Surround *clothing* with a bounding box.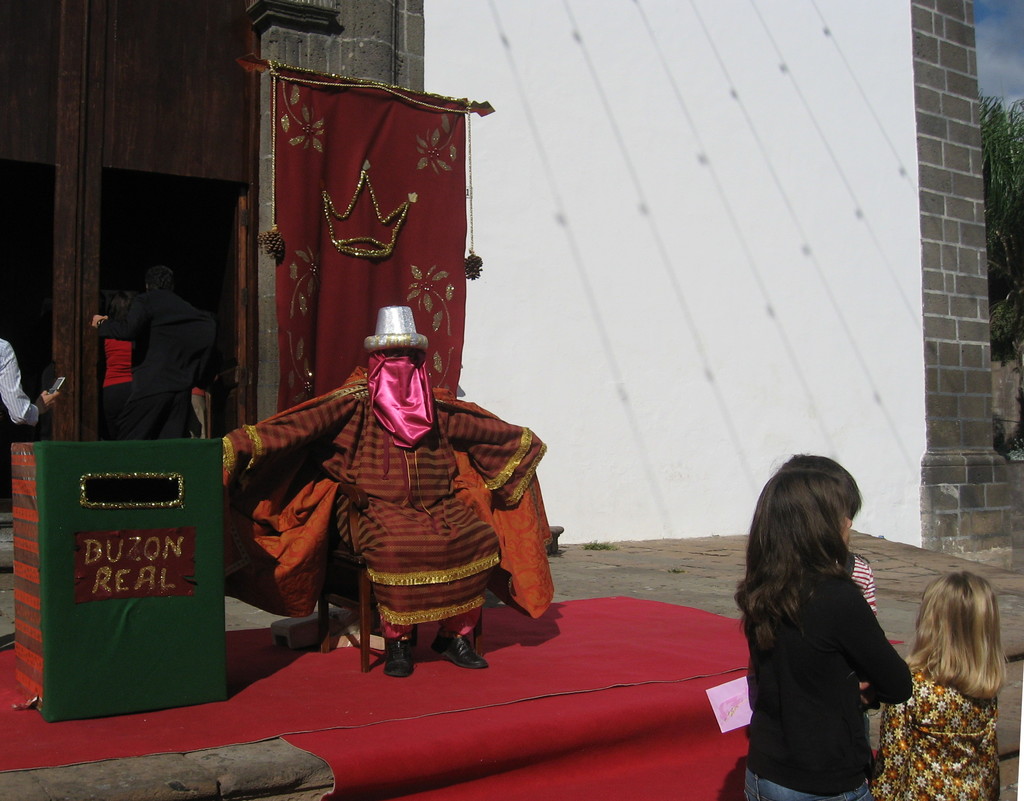
(93,282,215,439).
